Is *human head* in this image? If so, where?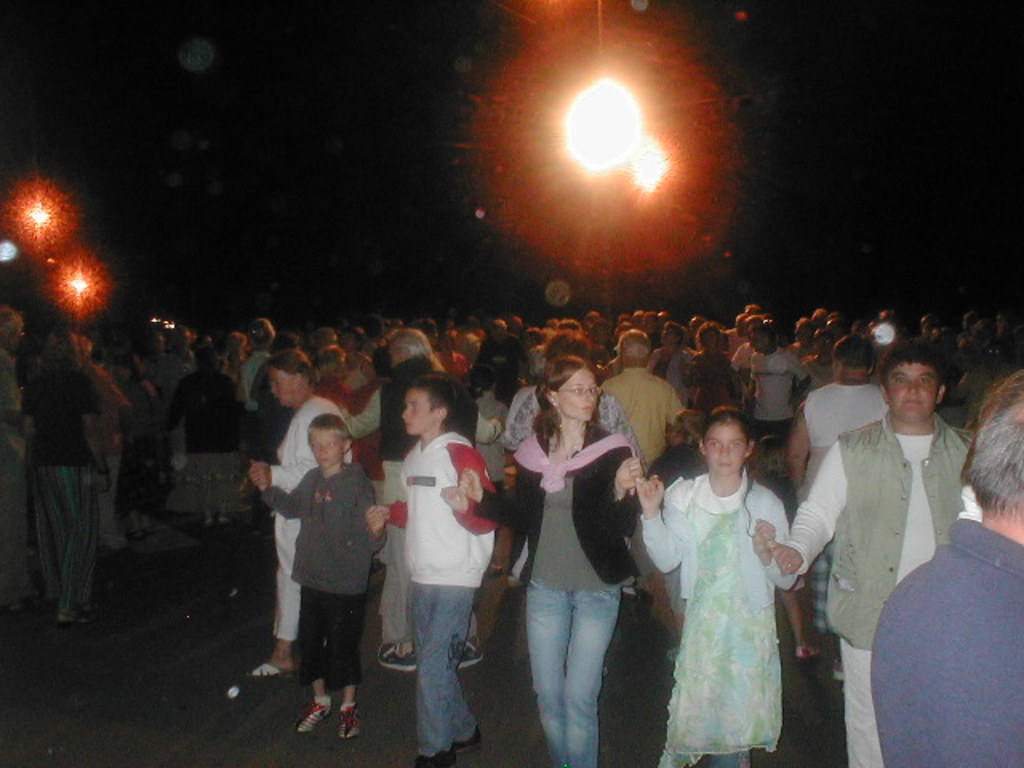
Yes, at 698 406 752 474.
